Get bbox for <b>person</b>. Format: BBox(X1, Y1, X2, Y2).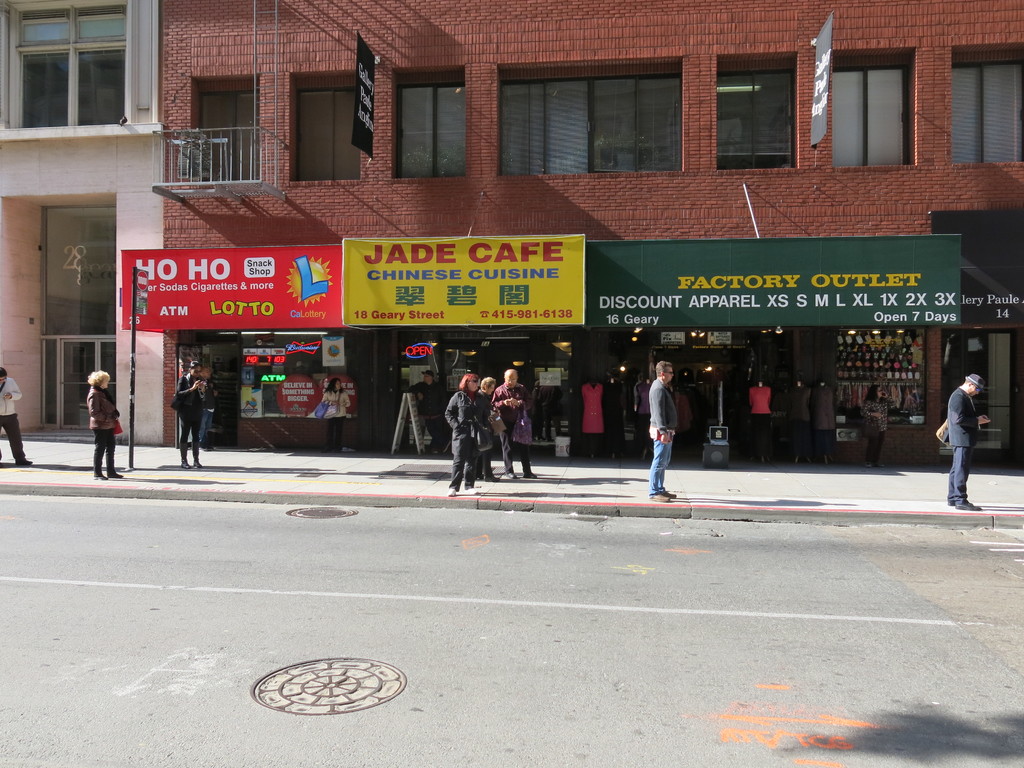
BBox(445, 373, 481, 499).
